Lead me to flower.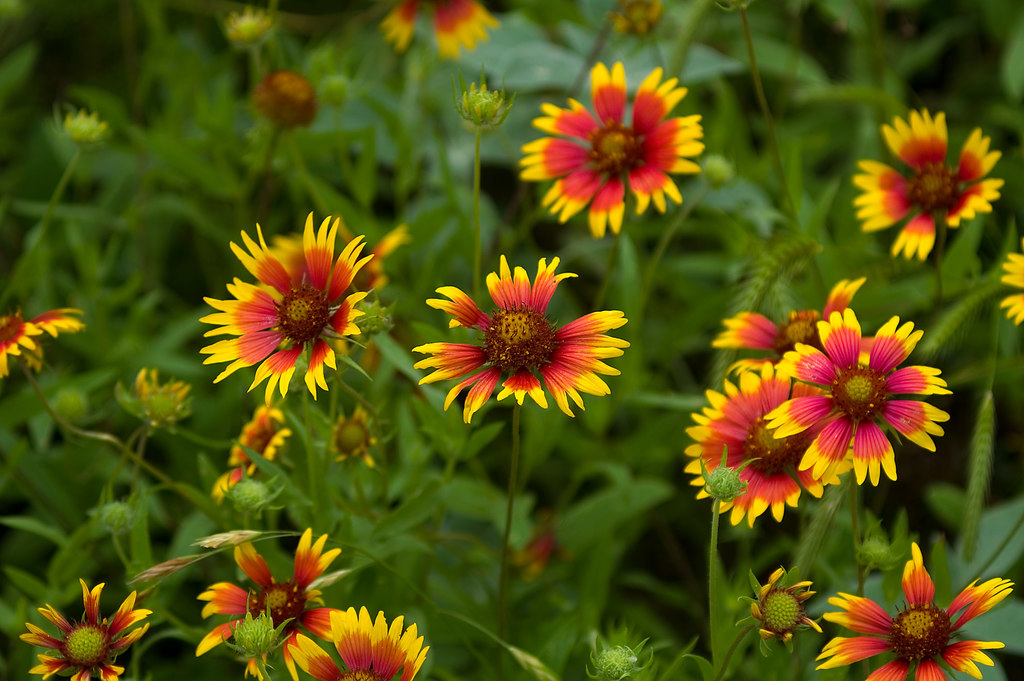
Lead to {"left": 410, "top": 250, "right": 632, "bottom": 429}.
